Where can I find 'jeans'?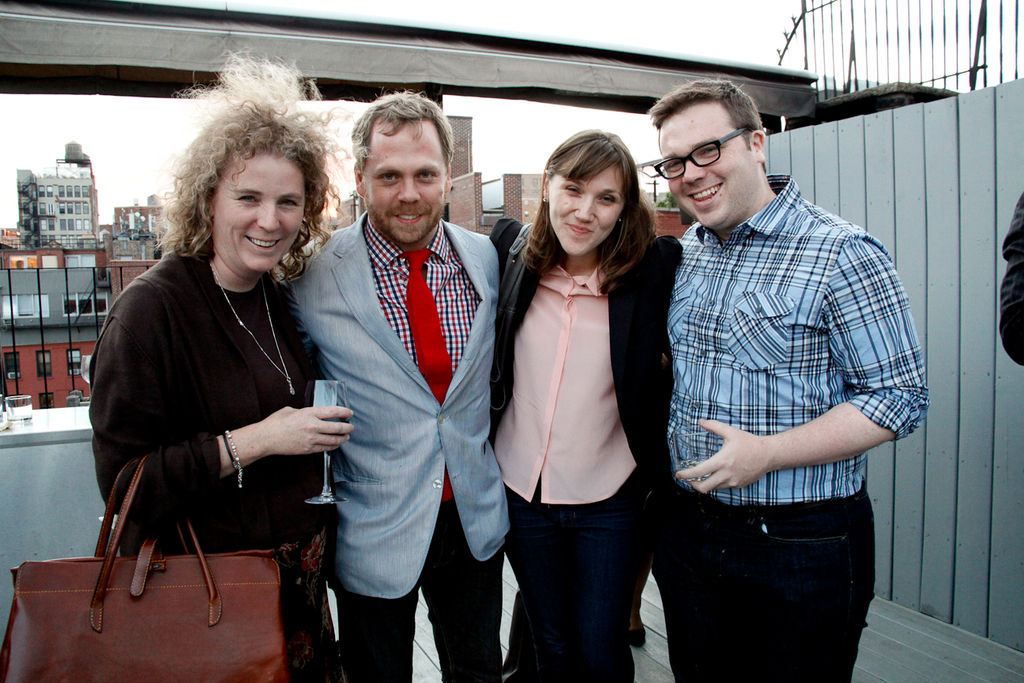
You can find it at region(499, 477, 649, 682).
